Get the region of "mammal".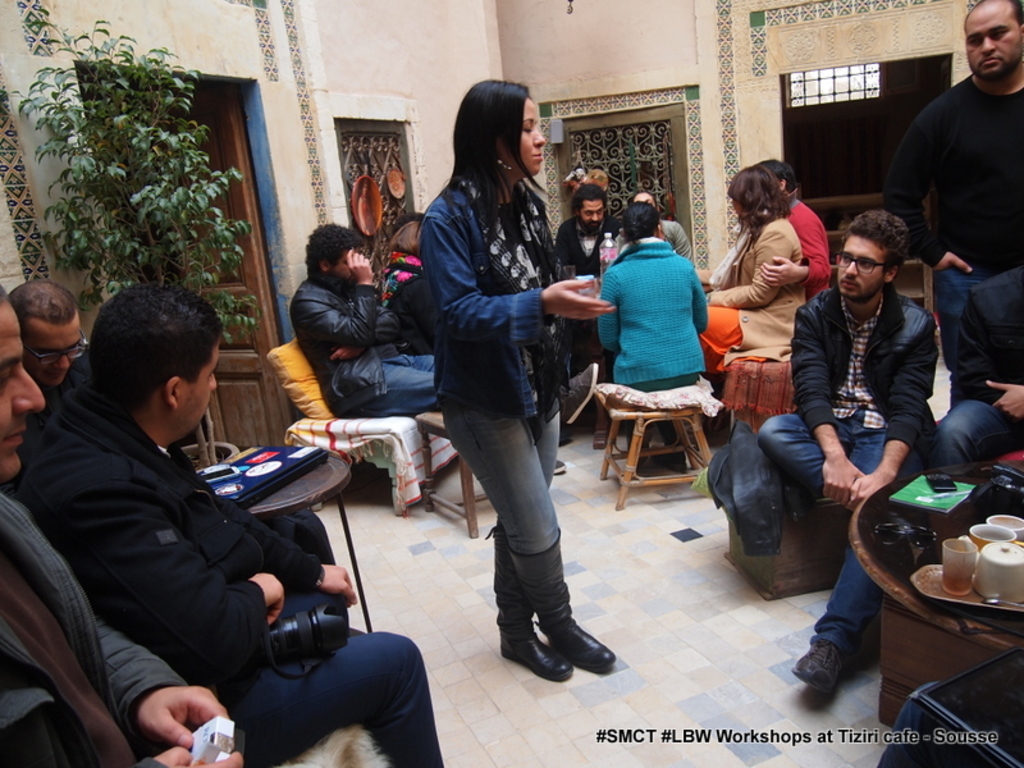
crop(596, 201, 709, 477).
